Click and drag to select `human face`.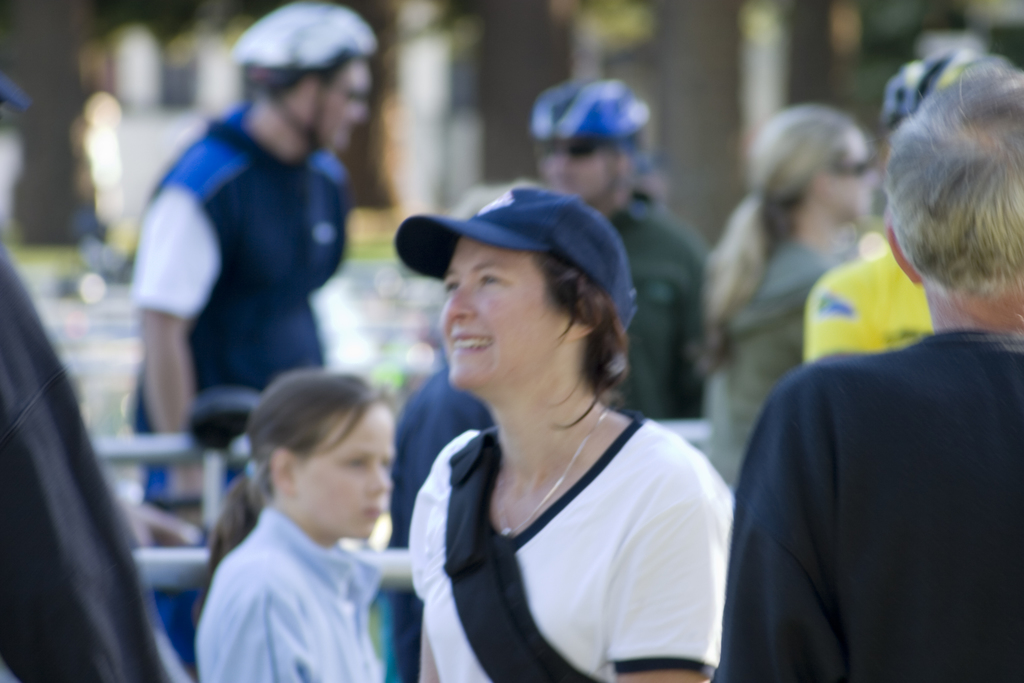
Selection: rect(312, 65, 376, 153).
